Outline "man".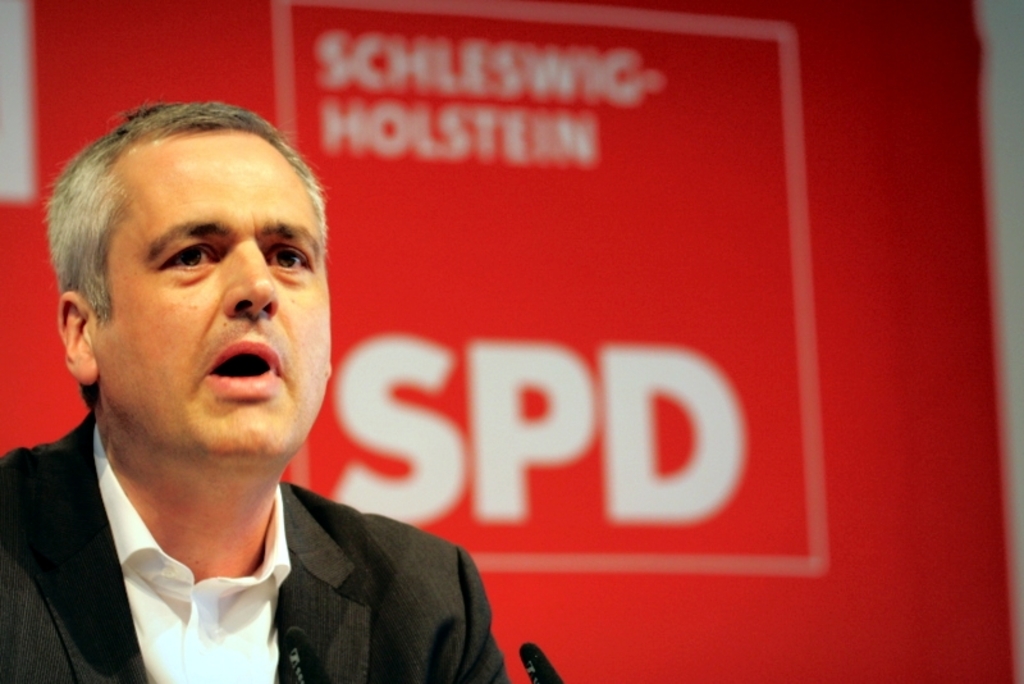
Outline: <bbox>0, 119, 517, 680</bbox>.
